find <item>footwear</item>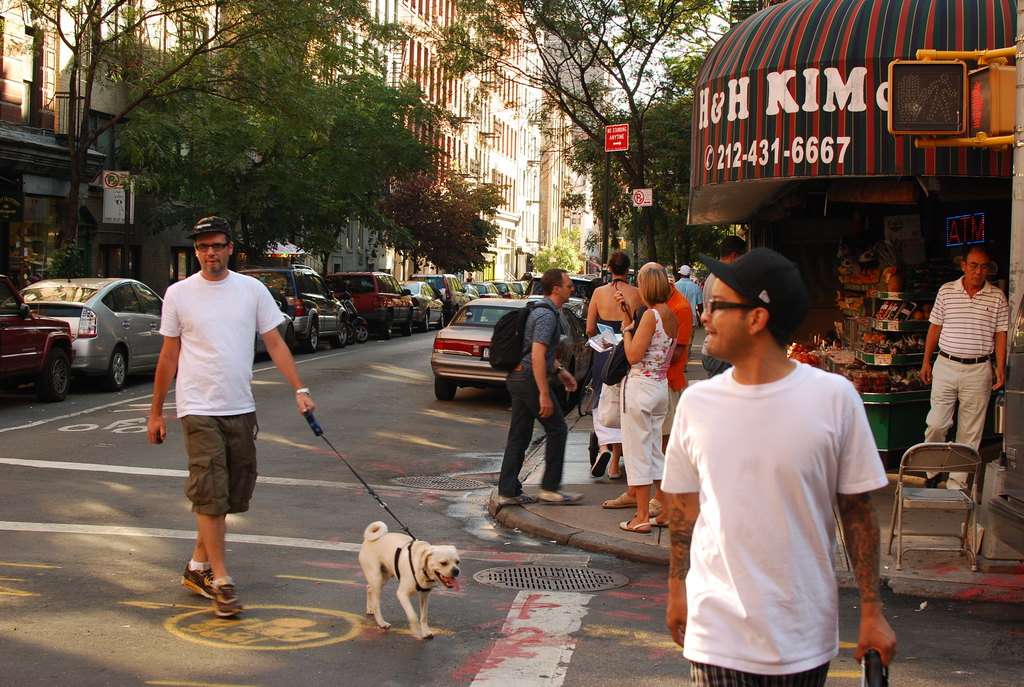
box(614, 519, 653, 536)
